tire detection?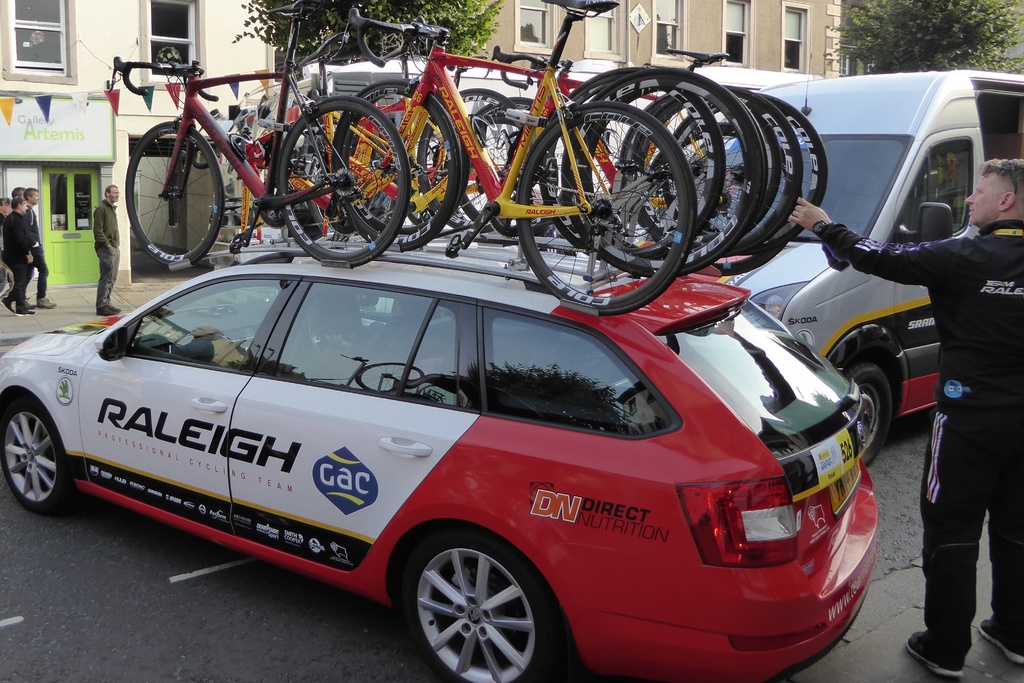
rect(459, 95, 565, 226)
